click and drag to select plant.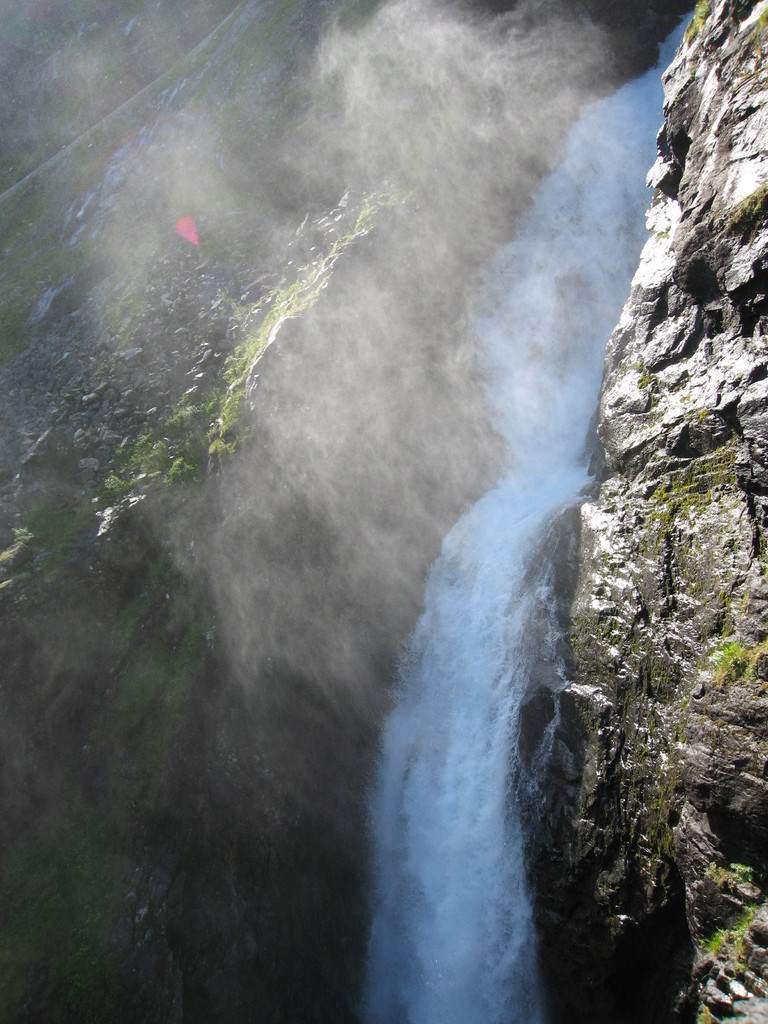
Selection: <bbox>694, 914, 767, 970</bbox>.
